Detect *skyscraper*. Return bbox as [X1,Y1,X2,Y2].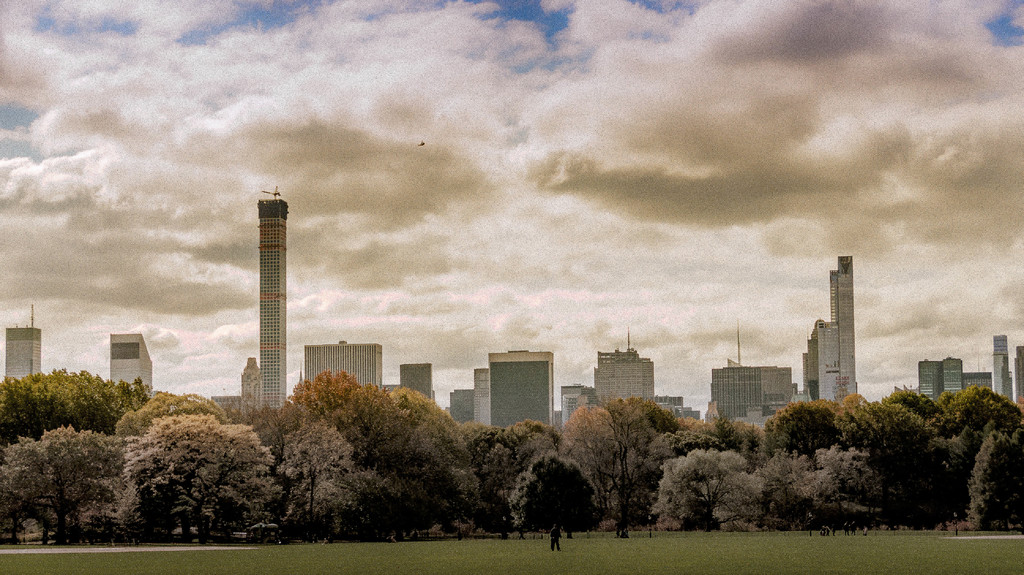
[923,351,964,403].
